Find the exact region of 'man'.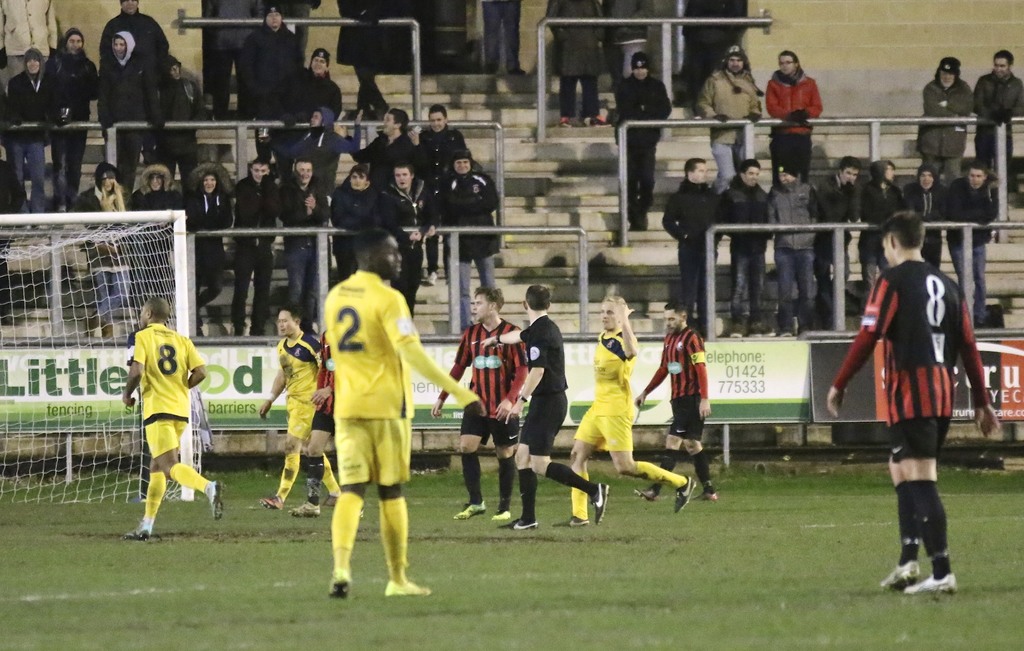
Exact region: [x1=479, y1=286, x2=611, y2=530].
